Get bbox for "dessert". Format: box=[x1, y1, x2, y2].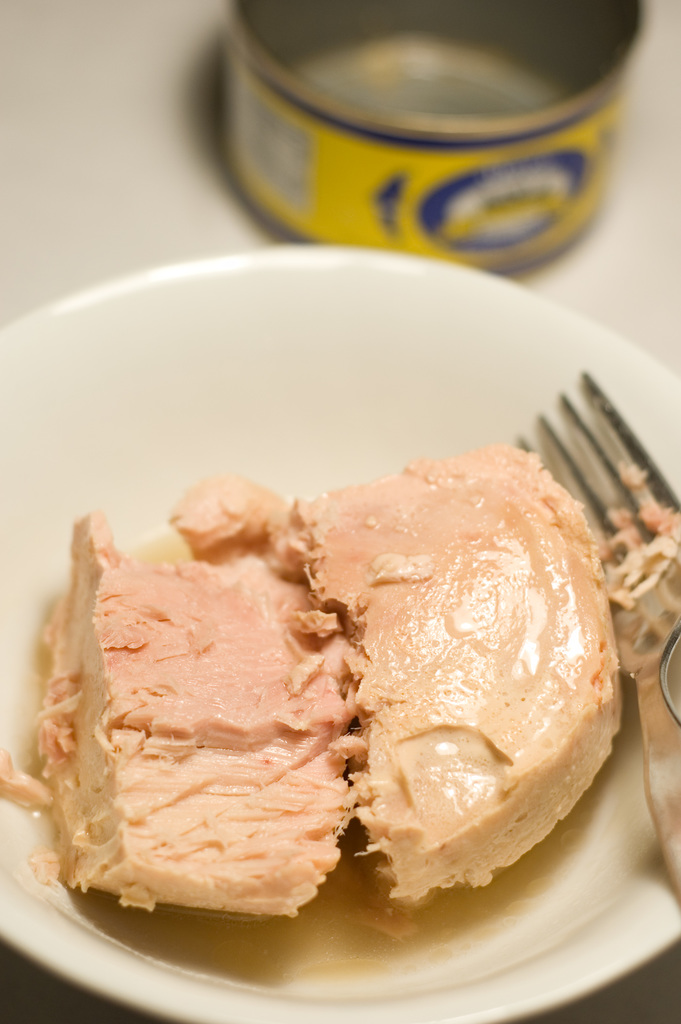
box=[99, 410, 630, 926].
